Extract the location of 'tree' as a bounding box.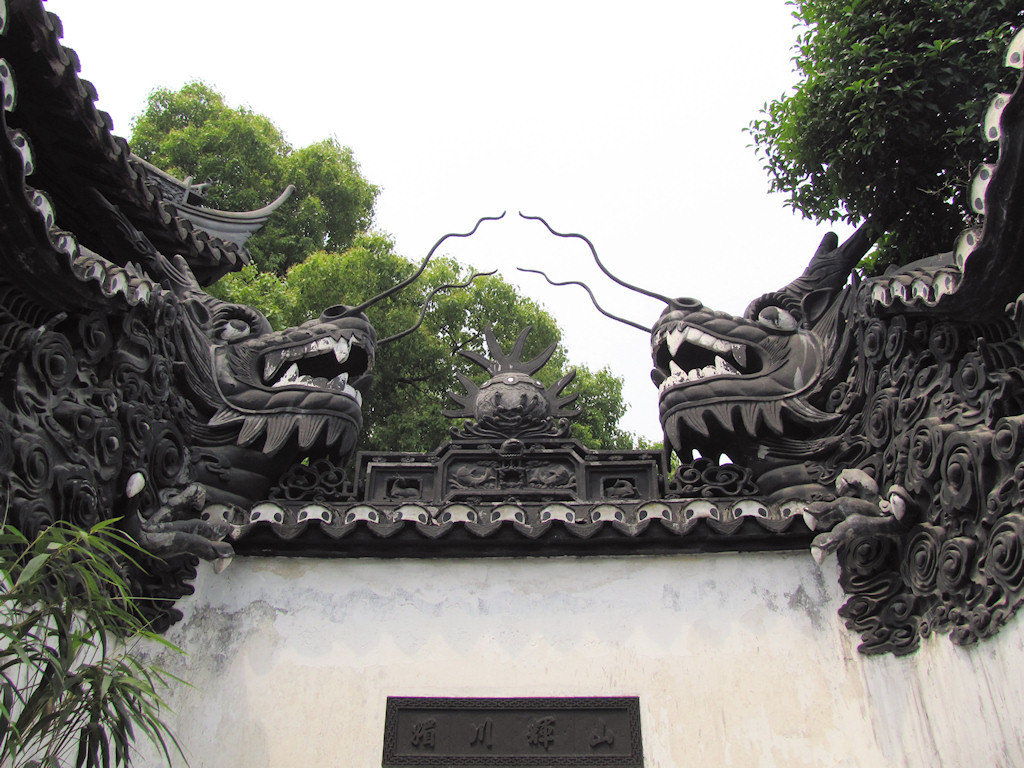
bbox=(744, 0, 1023, 266).
